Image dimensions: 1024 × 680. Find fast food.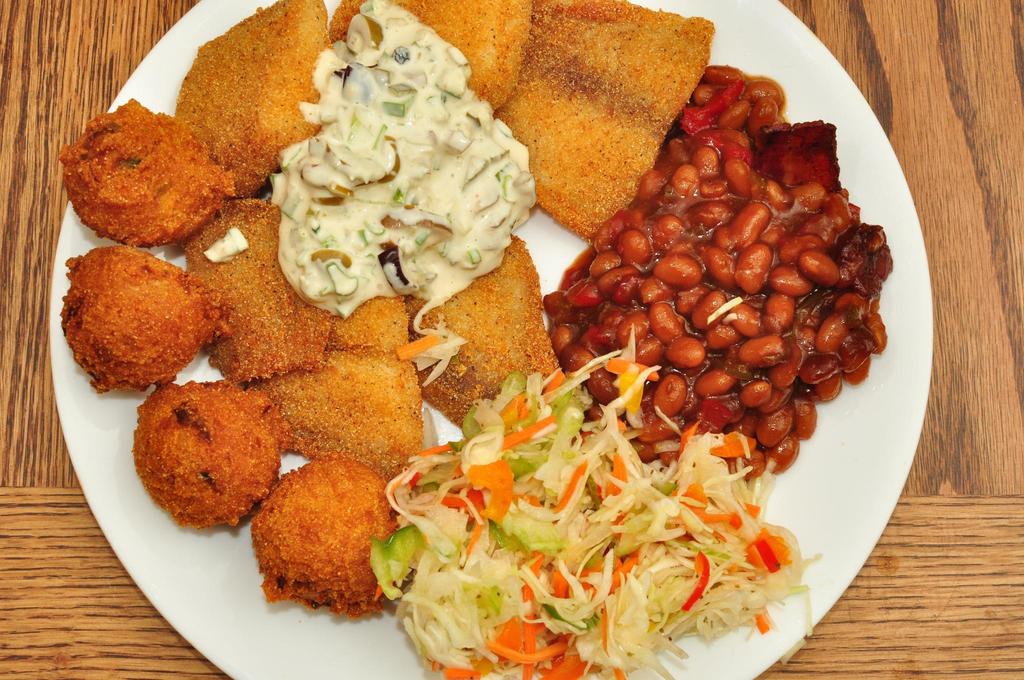
bbox=(413, 235, 563, 432).
